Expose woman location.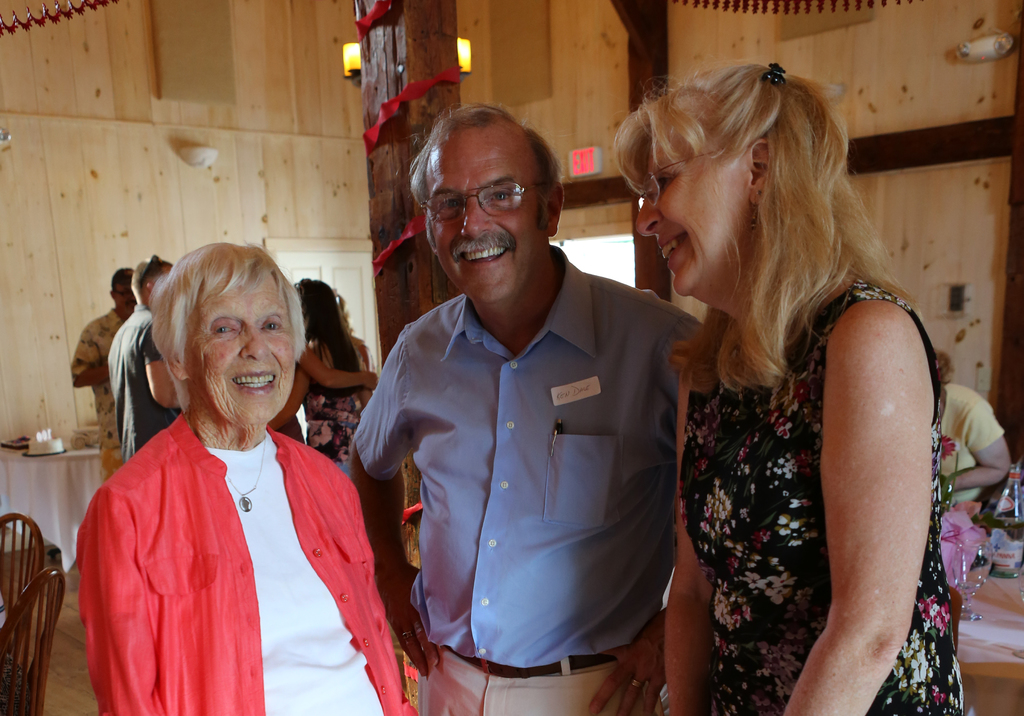
Exposed at box=[608, 45, 972, 710].
